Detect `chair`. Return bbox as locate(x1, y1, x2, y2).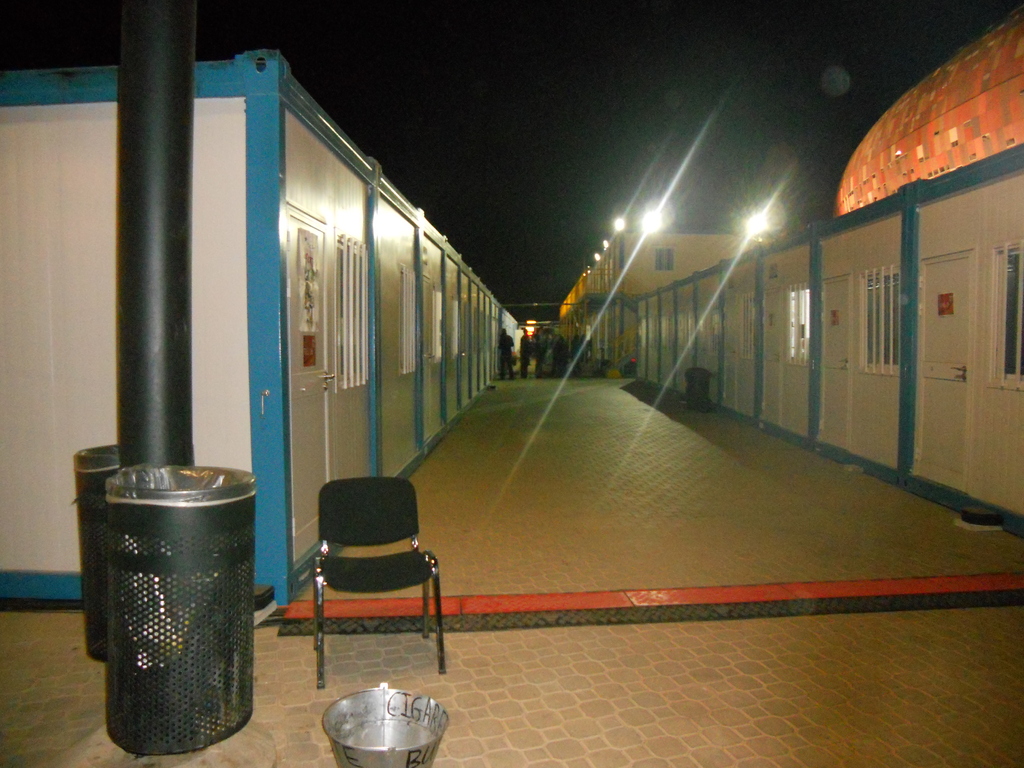
locate(289, 484, 439, 705).
